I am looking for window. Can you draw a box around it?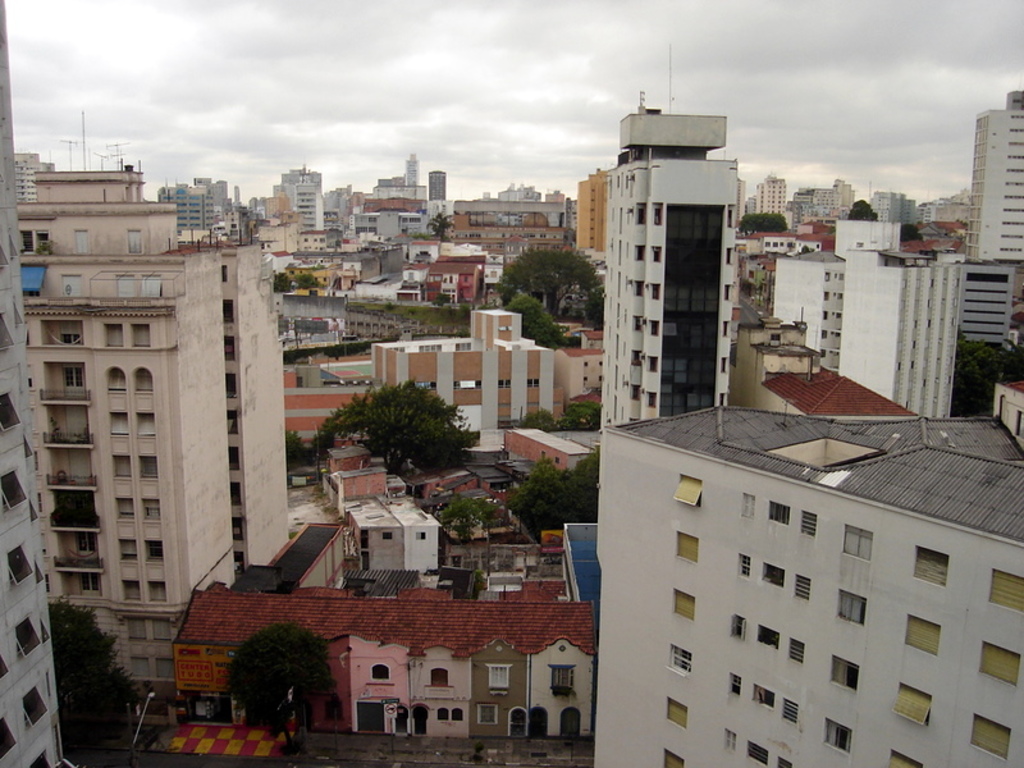
Sure, the bounding box is <region>632, 349, 640, 365</region>.
